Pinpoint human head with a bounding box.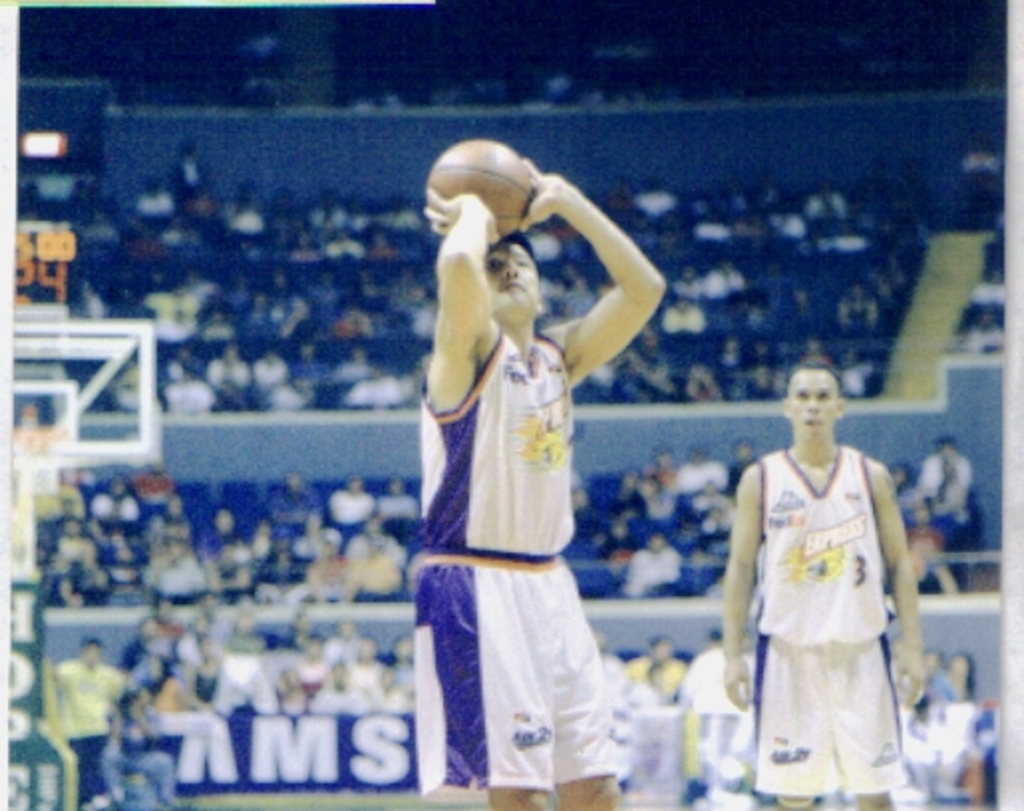
rect(650, 660, 674, 692).
